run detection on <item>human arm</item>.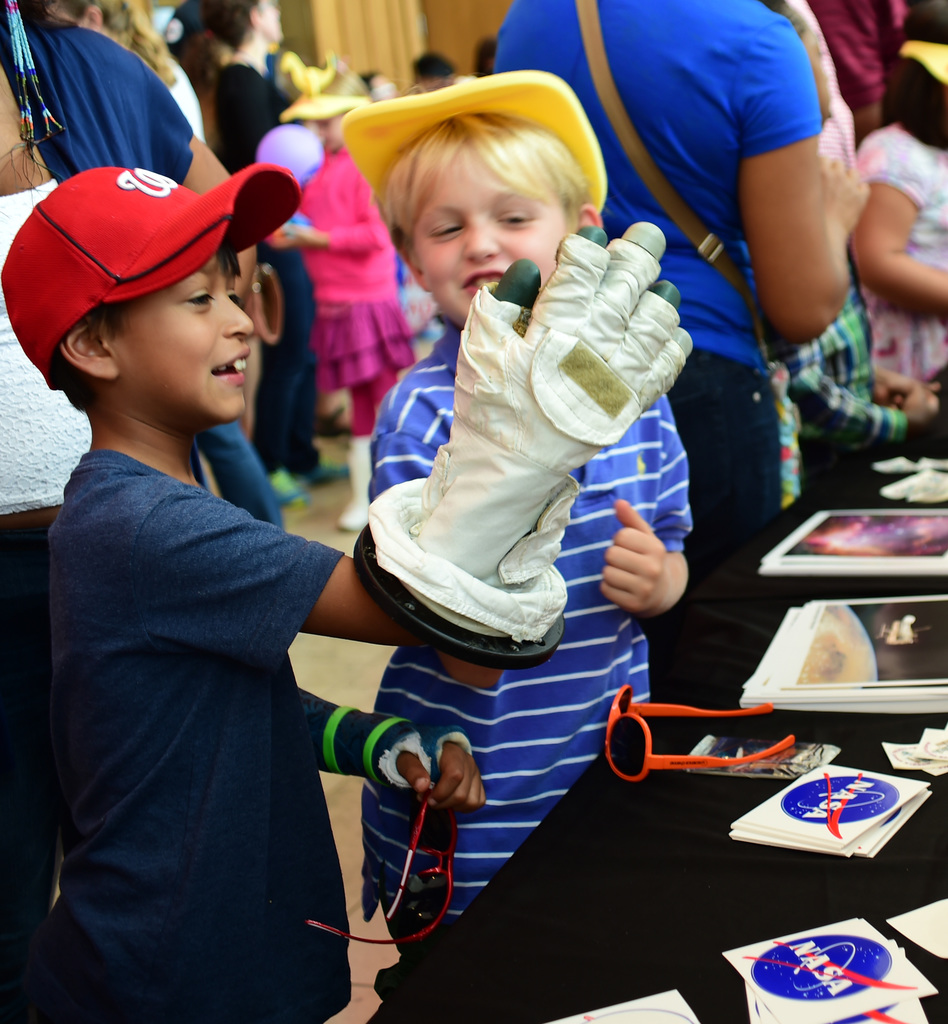
Result: locate(727, 87, 900, 367).
